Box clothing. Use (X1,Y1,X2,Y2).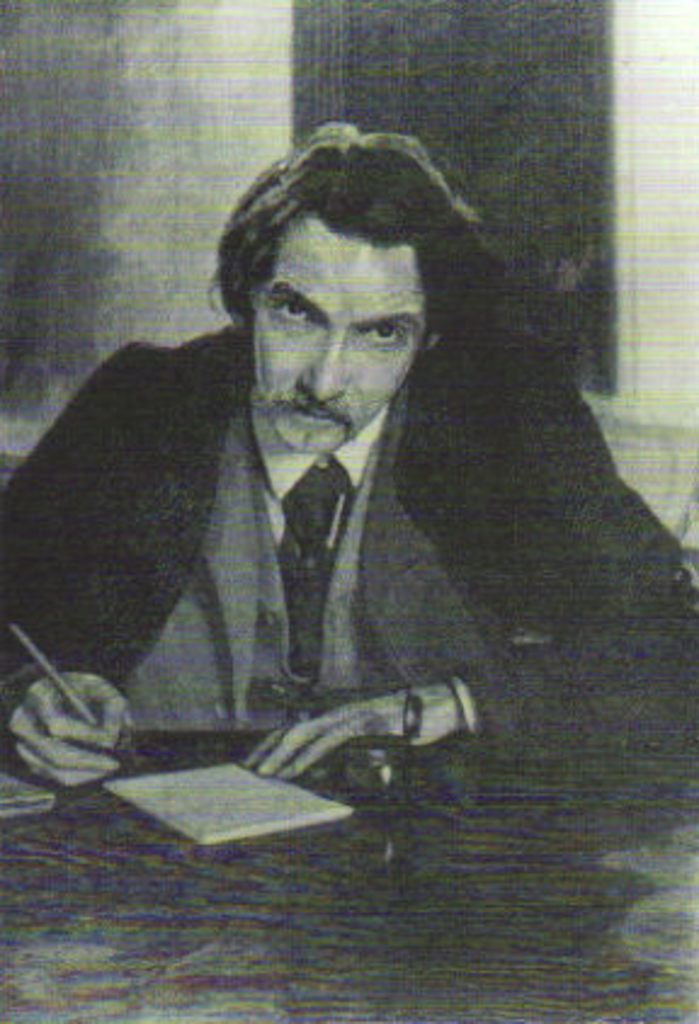
(49,306,546,767).
